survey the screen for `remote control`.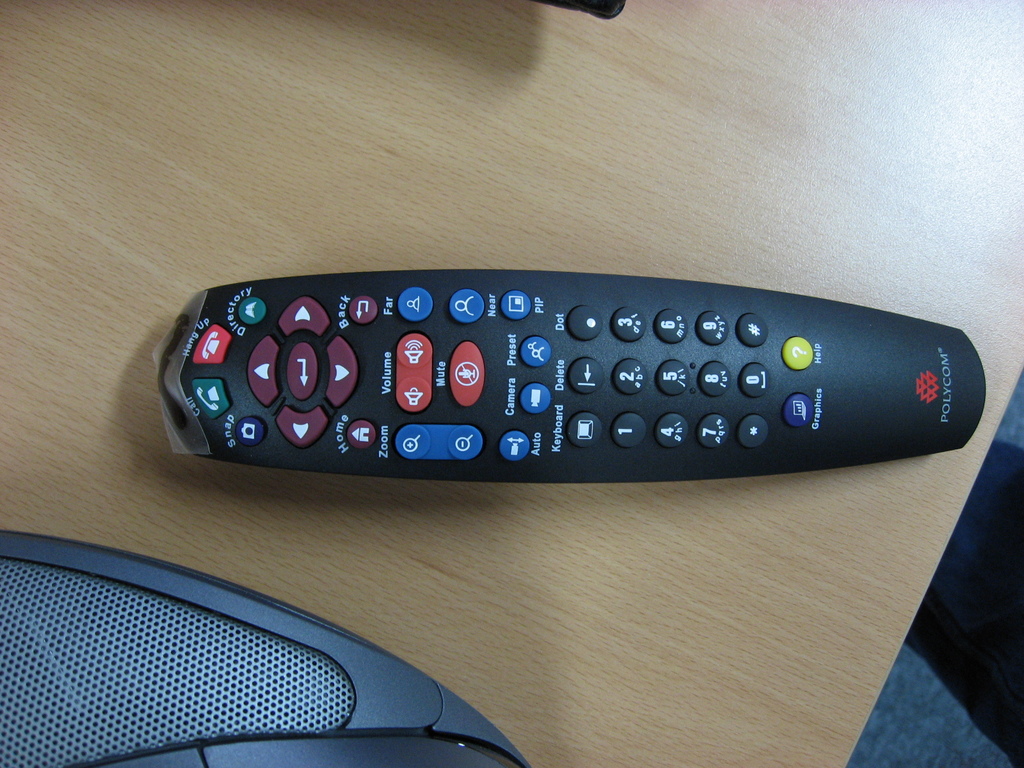
Survey found: box(152, 264, 986, 469).
